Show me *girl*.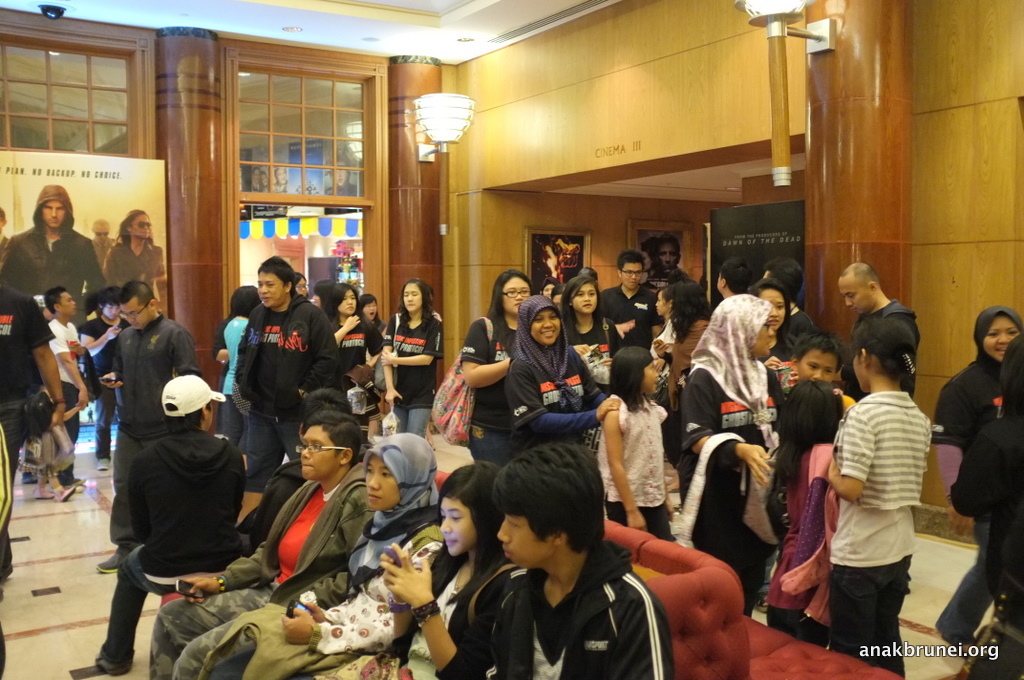
*girl* is here: 560 275 621 391.
